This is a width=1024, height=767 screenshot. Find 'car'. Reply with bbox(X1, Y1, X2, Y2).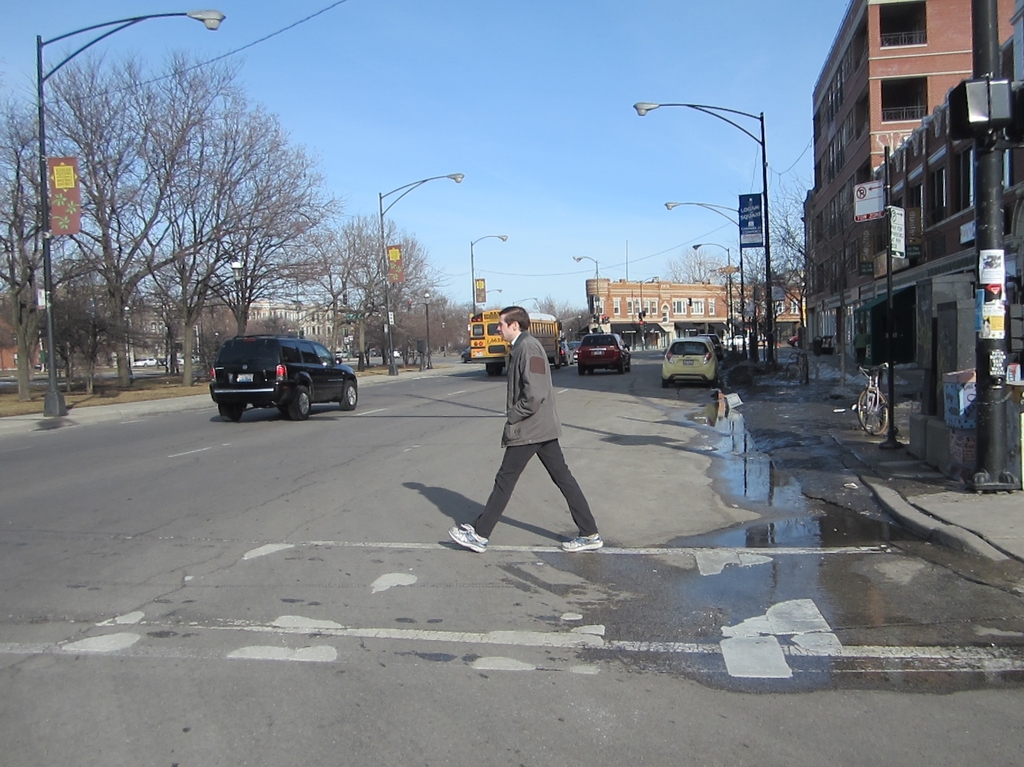
bbox(177, 358, 195, 365).
